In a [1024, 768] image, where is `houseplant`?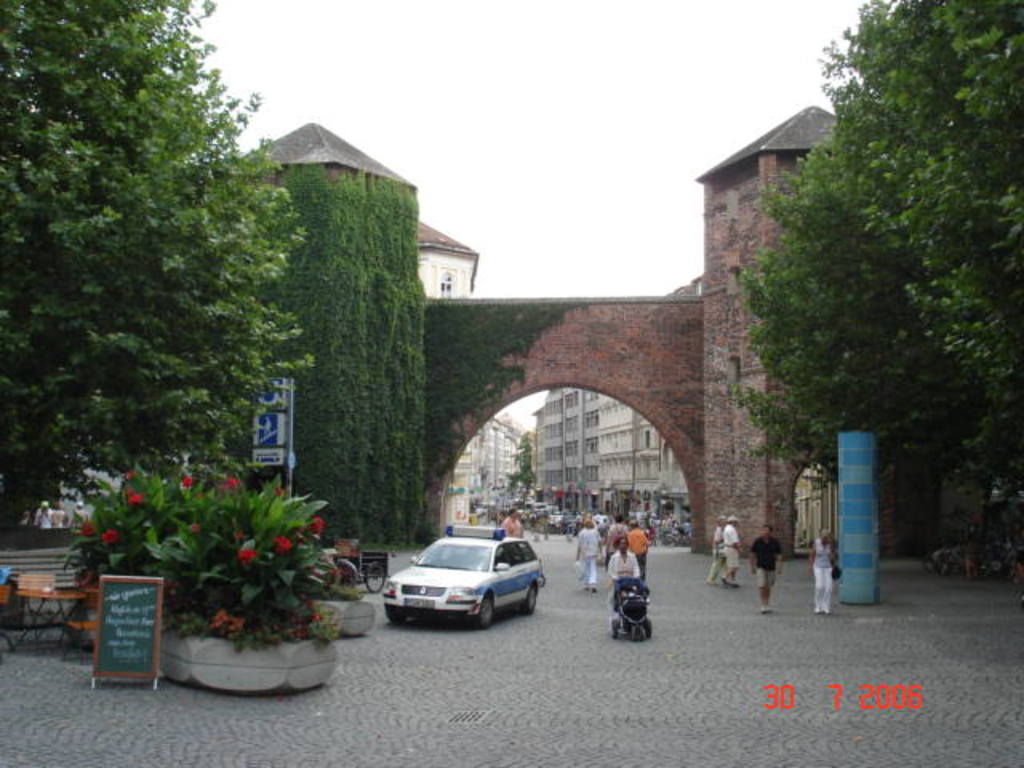
64:469:352:704.
